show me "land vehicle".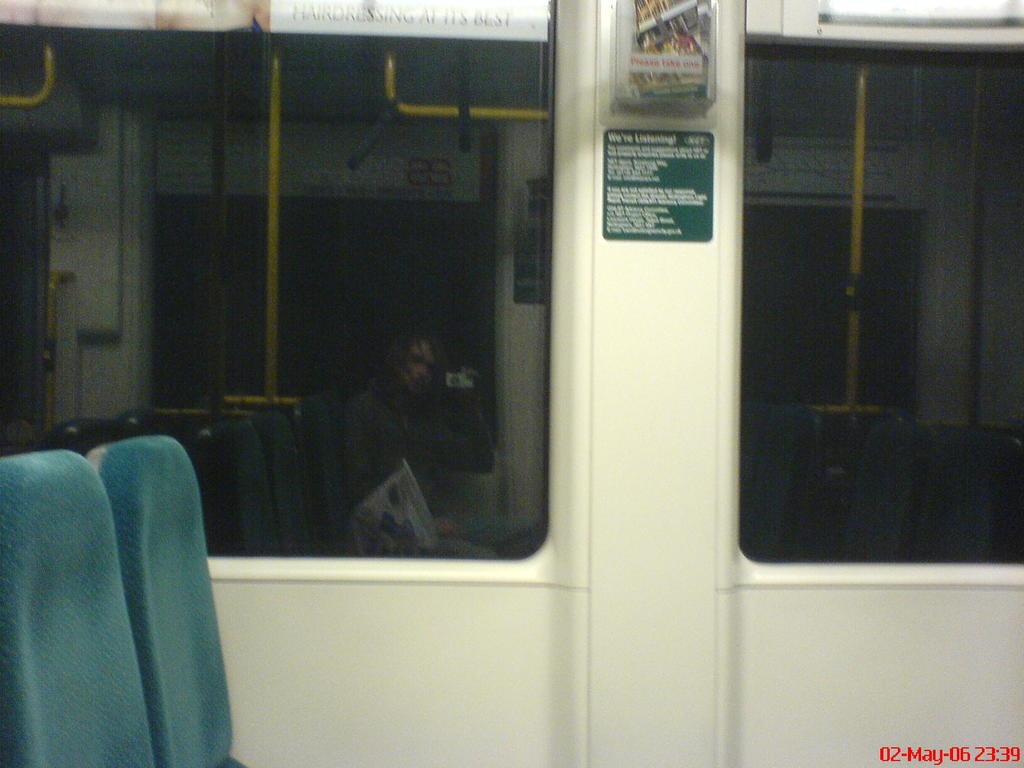
"land vehicle" is here: crop(6, 0, 961, 758).
